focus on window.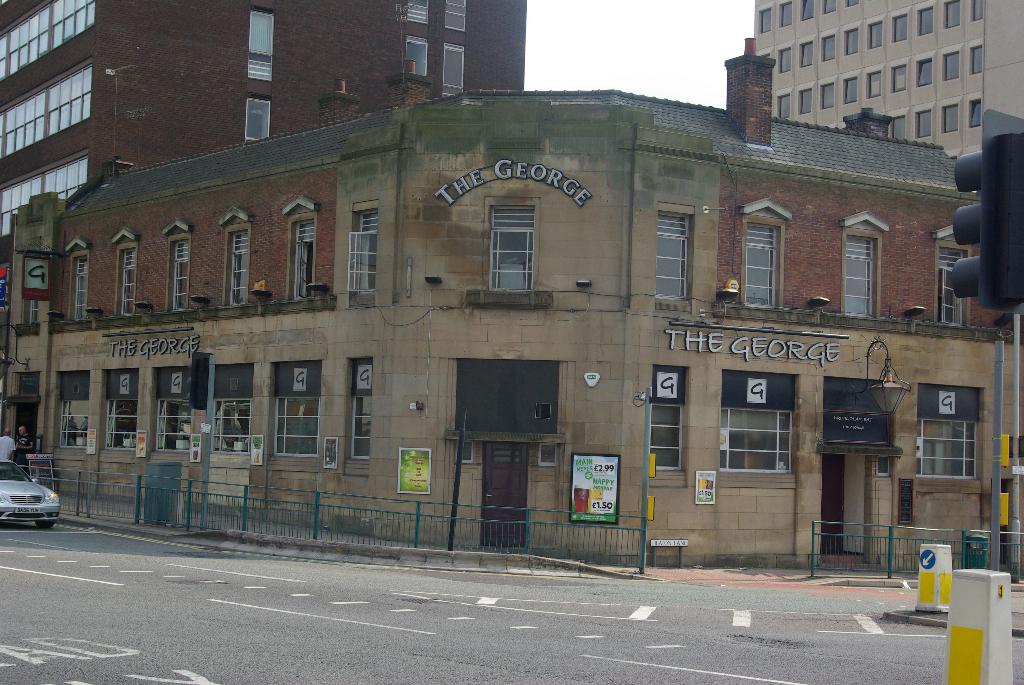
Focused at 919 415 982 481.
